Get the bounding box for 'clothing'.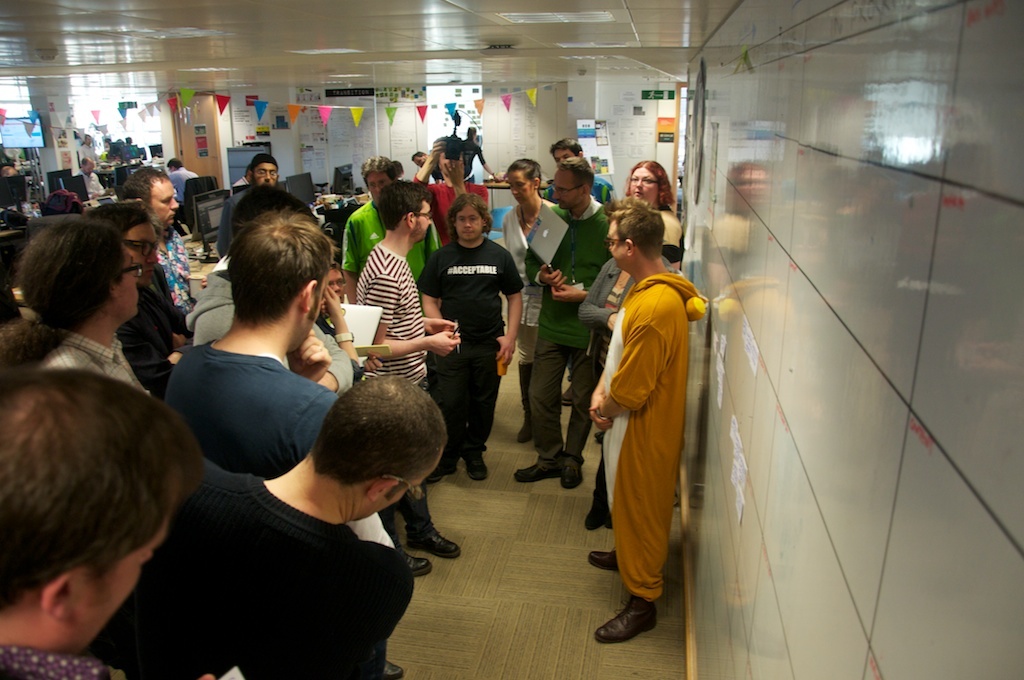
521 196 609 461.
